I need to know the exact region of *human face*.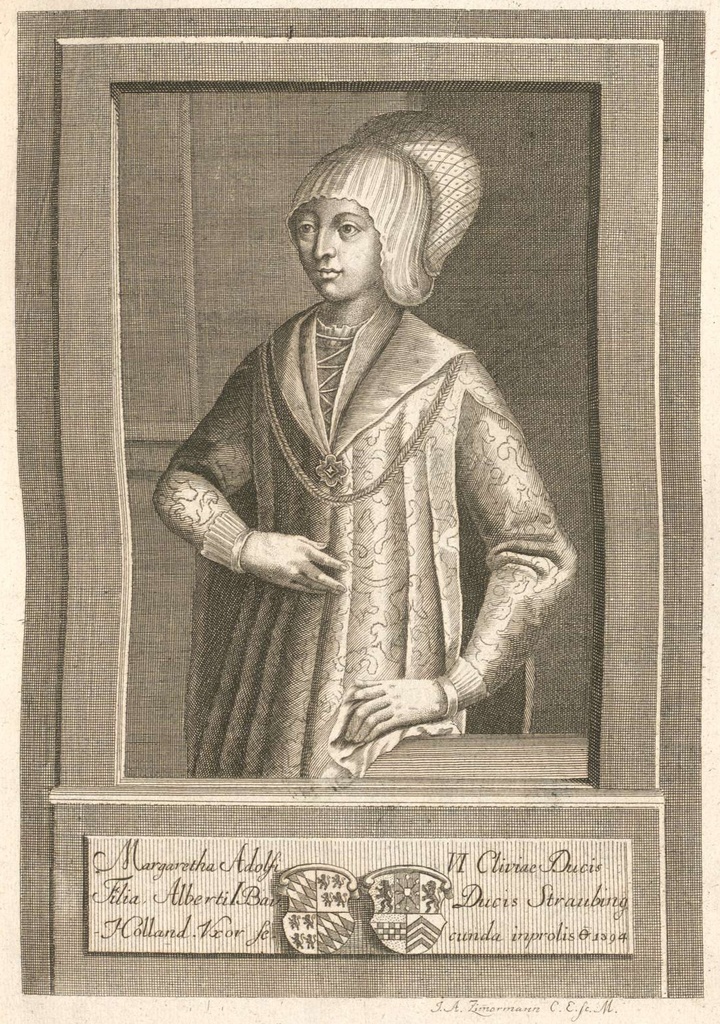
Region: <region>293, 195, 378, 301</region>.
